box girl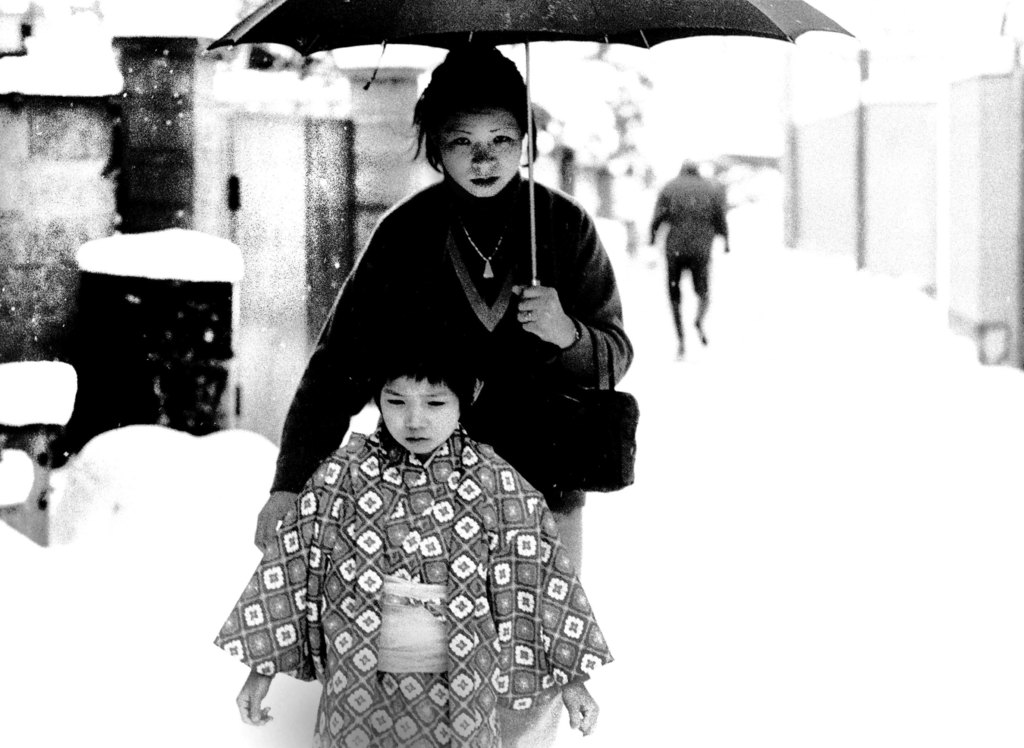
bbox=[259, 43, 631, 586]
